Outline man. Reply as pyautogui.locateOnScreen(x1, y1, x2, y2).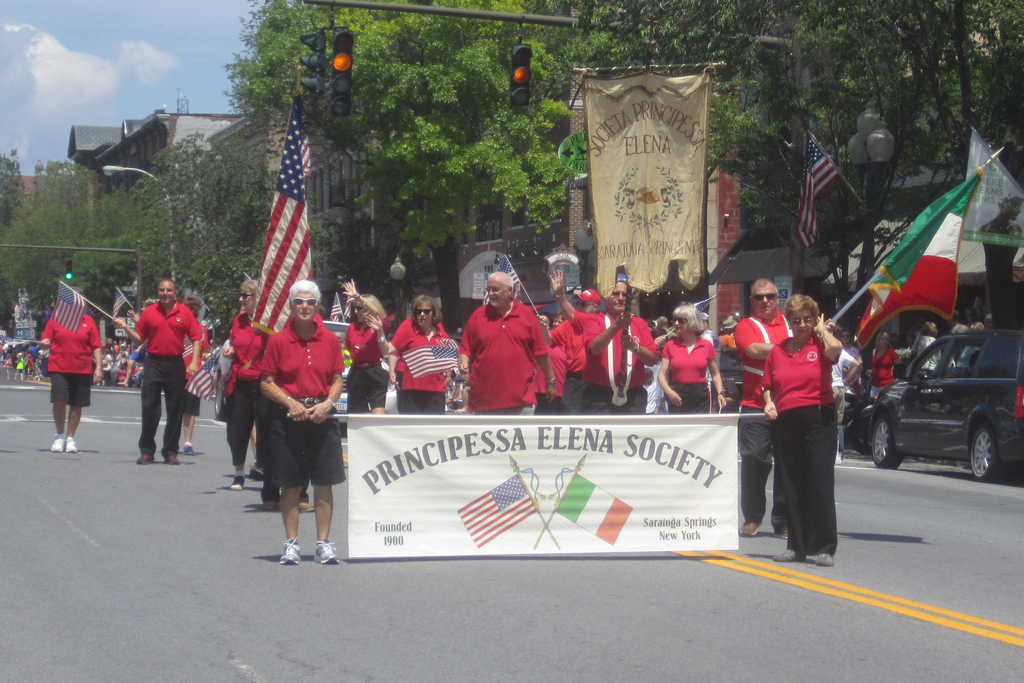
pyautogui.locateOnScreen(458, 269, 558, 415).
